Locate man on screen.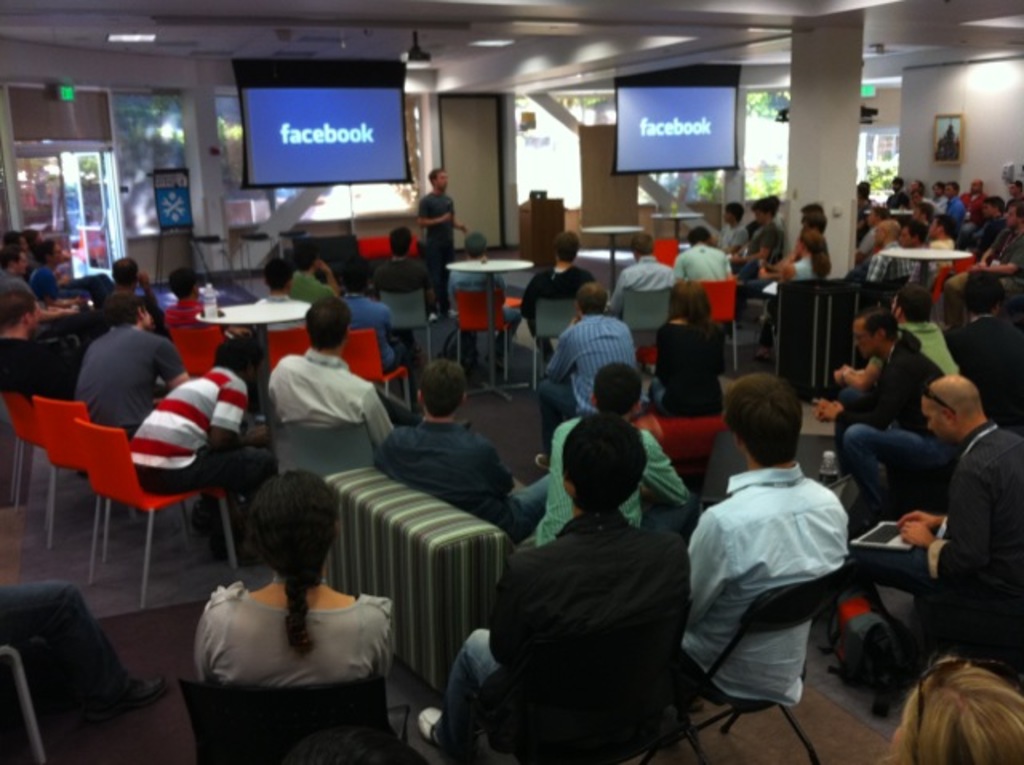
On screen at [left=0, top=243, right=102, bottom=344].
